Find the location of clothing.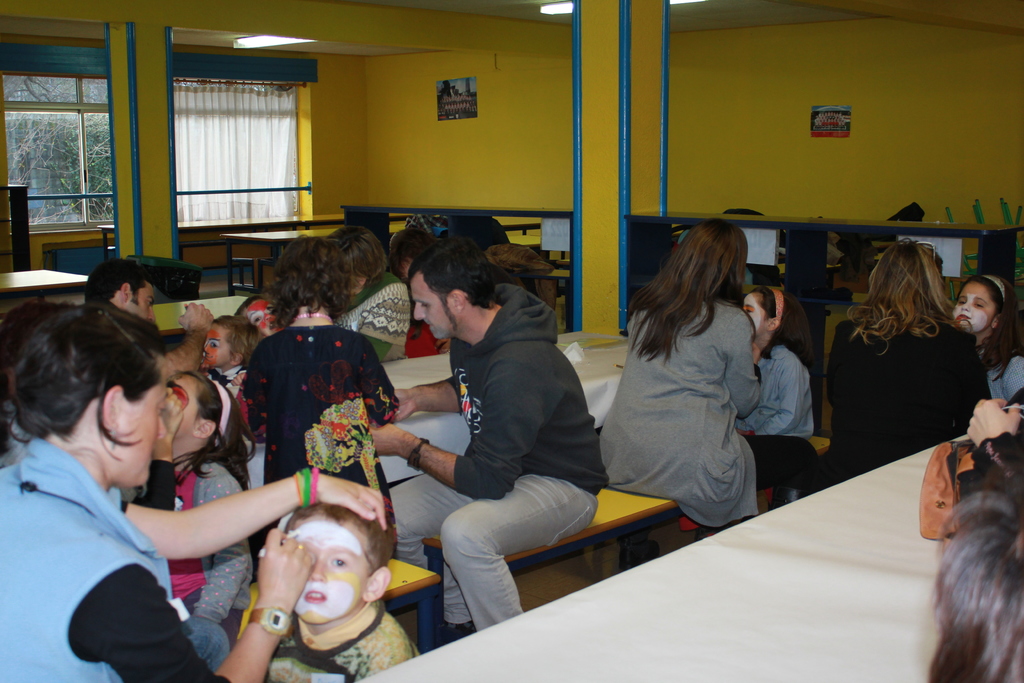
Location: 388,281,611,631.
